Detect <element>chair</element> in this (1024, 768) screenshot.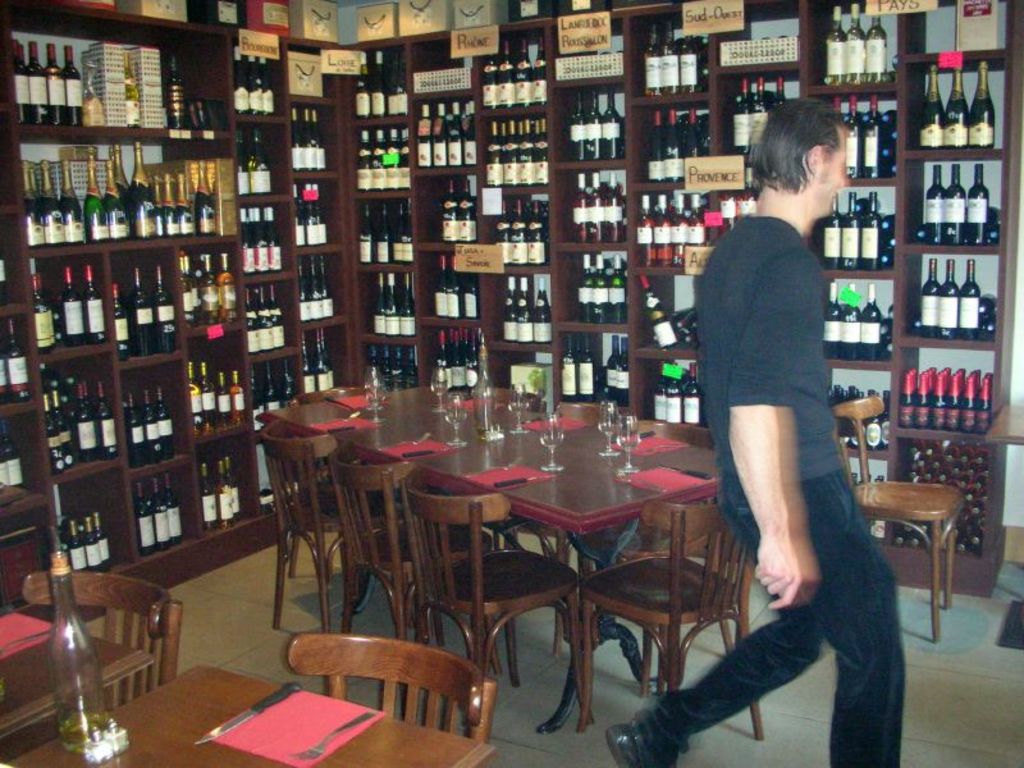
Detection: select_region(604, 417, 728, 685).
